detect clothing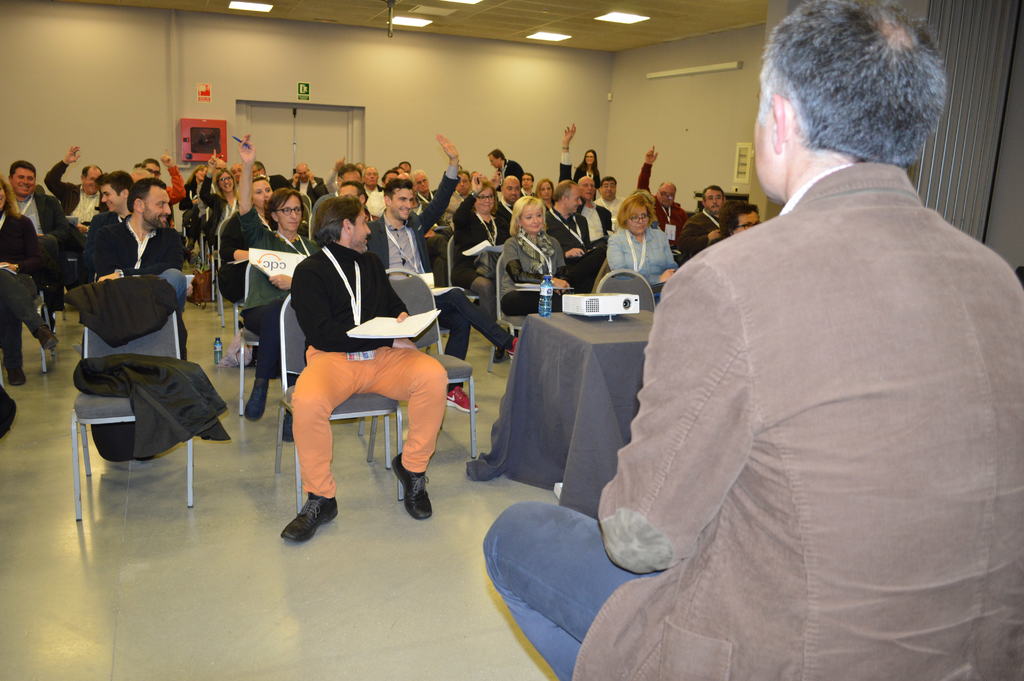
BBox(365, 190, 382, 213)
